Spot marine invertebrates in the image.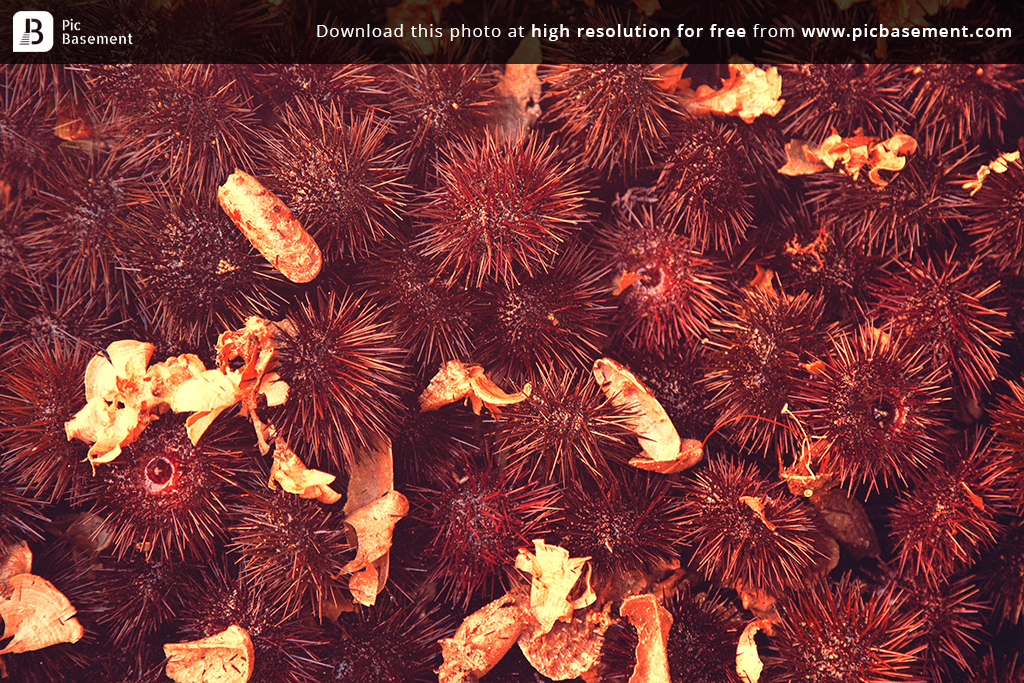
marine invertebrates found at left=601, top=209, right=732, bottom=393.
